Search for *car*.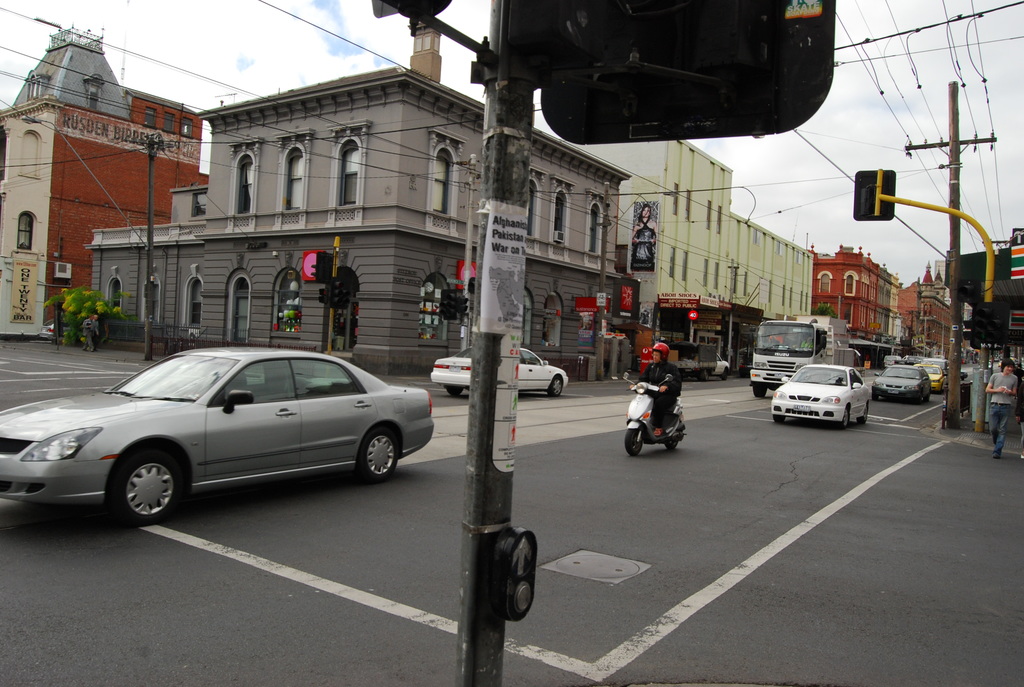
Found at (left=770, top=363, right=870, bottom=430).
